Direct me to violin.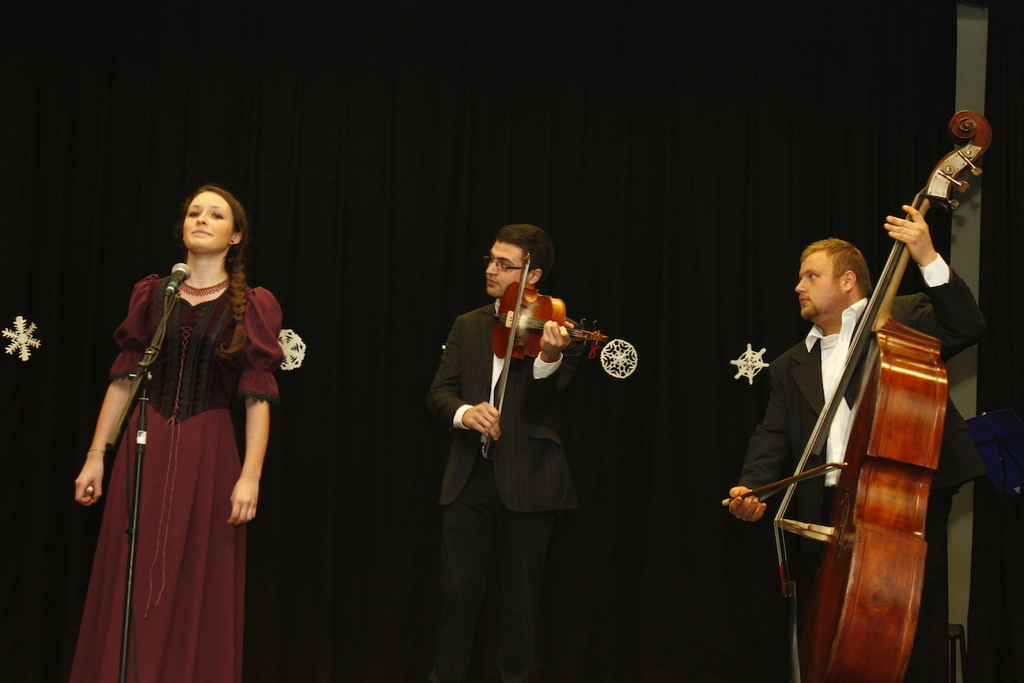
Direction: [716, 113, 995, 682].
